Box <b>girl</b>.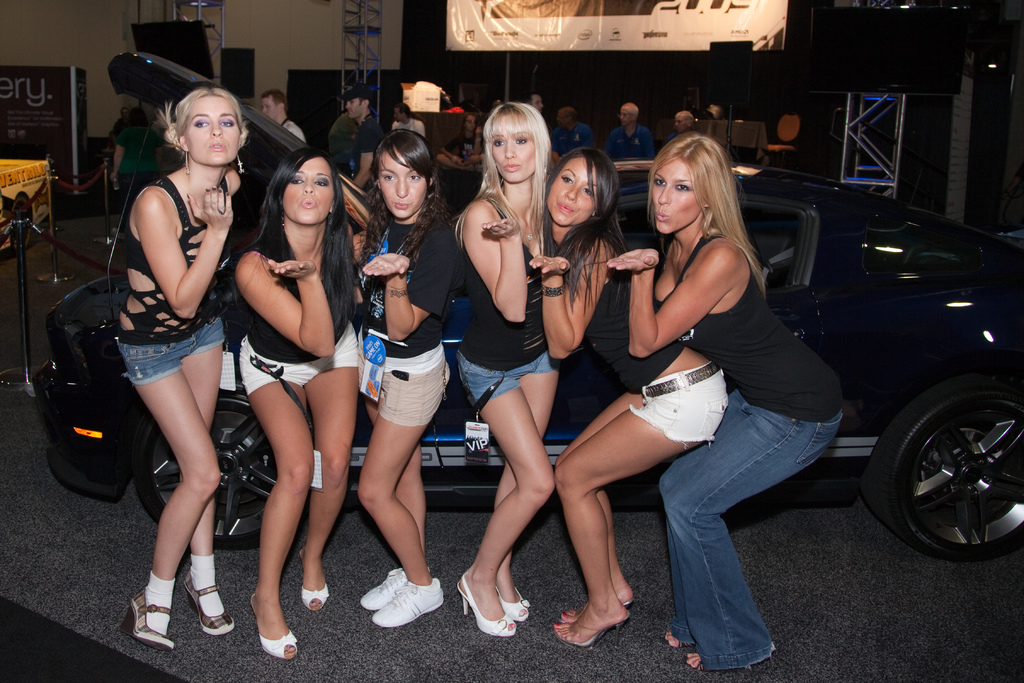
(left=358, top=127, right=451, bottom=634).
